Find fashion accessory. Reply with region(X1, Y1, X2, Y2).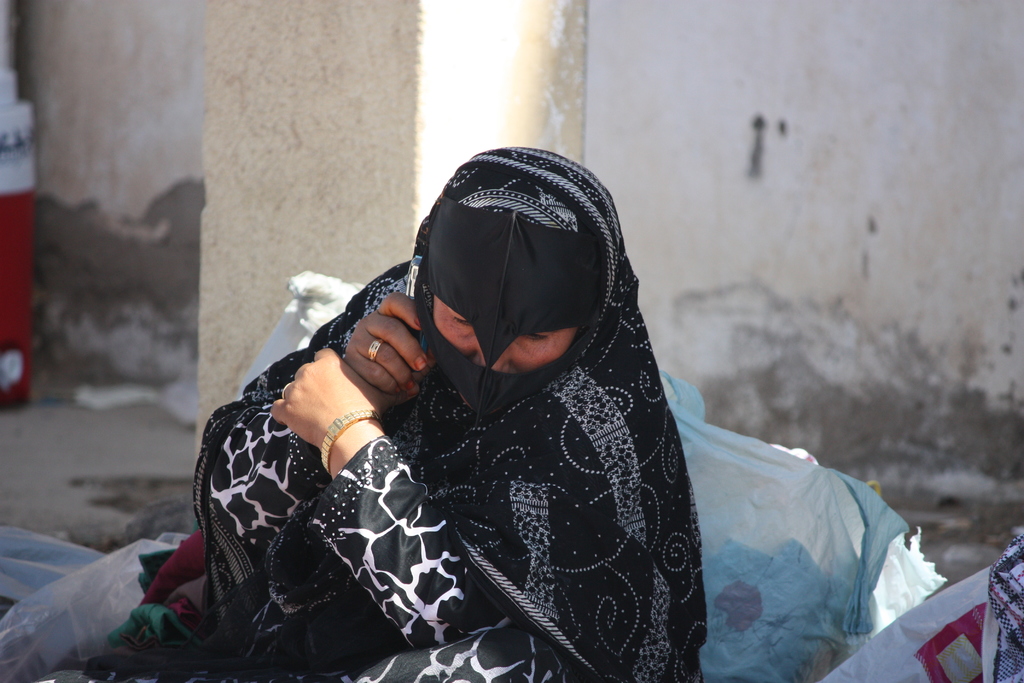
region(368, 336, 384, 361).
